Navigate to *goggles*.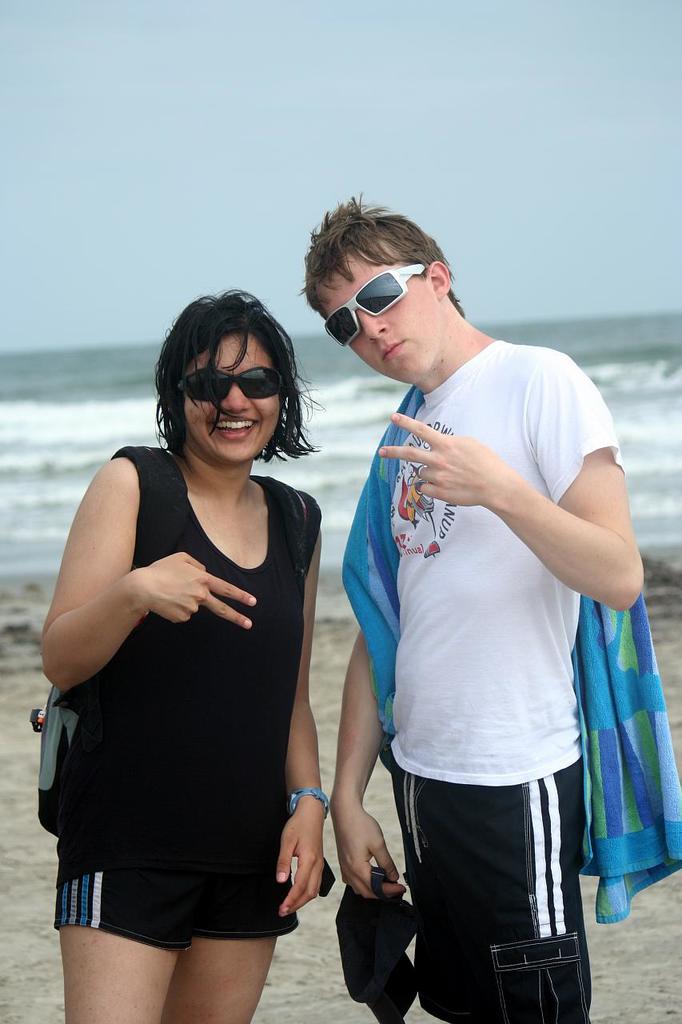
Navigation target: {"left": 318, "top": 265, "right": 442, "bottom": 325}.
